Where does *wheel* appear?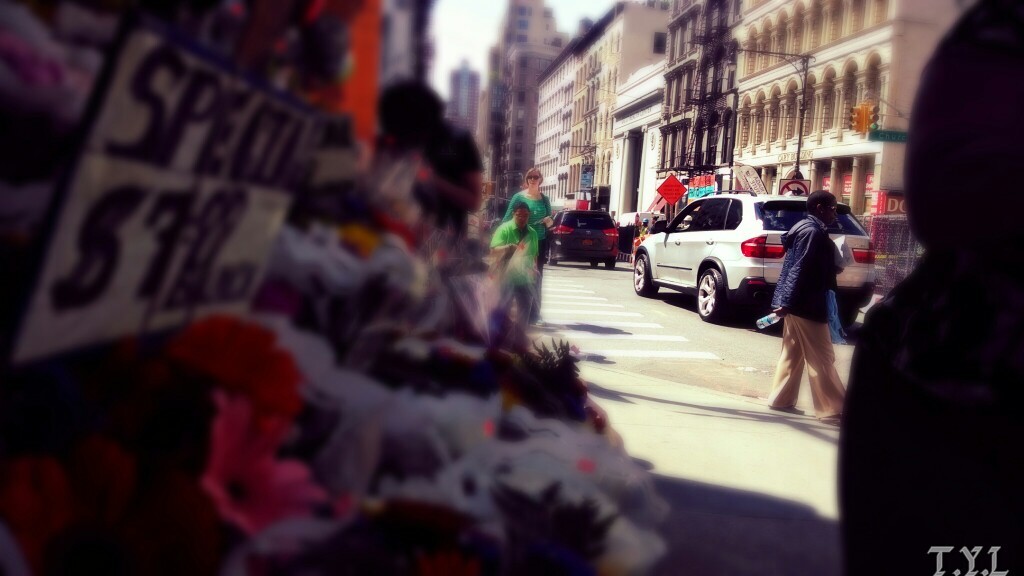
Appears at <box>609,261,614,268</box>.
